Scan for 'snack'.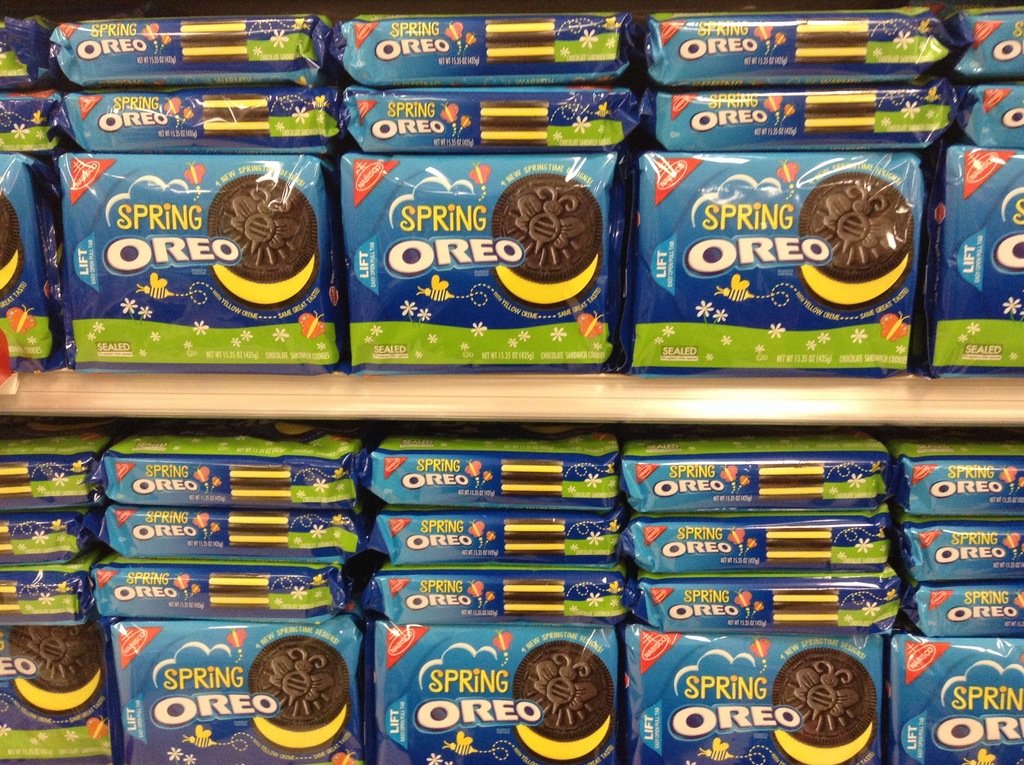
Scan result: l=0, t=462, r=35, b=501.
